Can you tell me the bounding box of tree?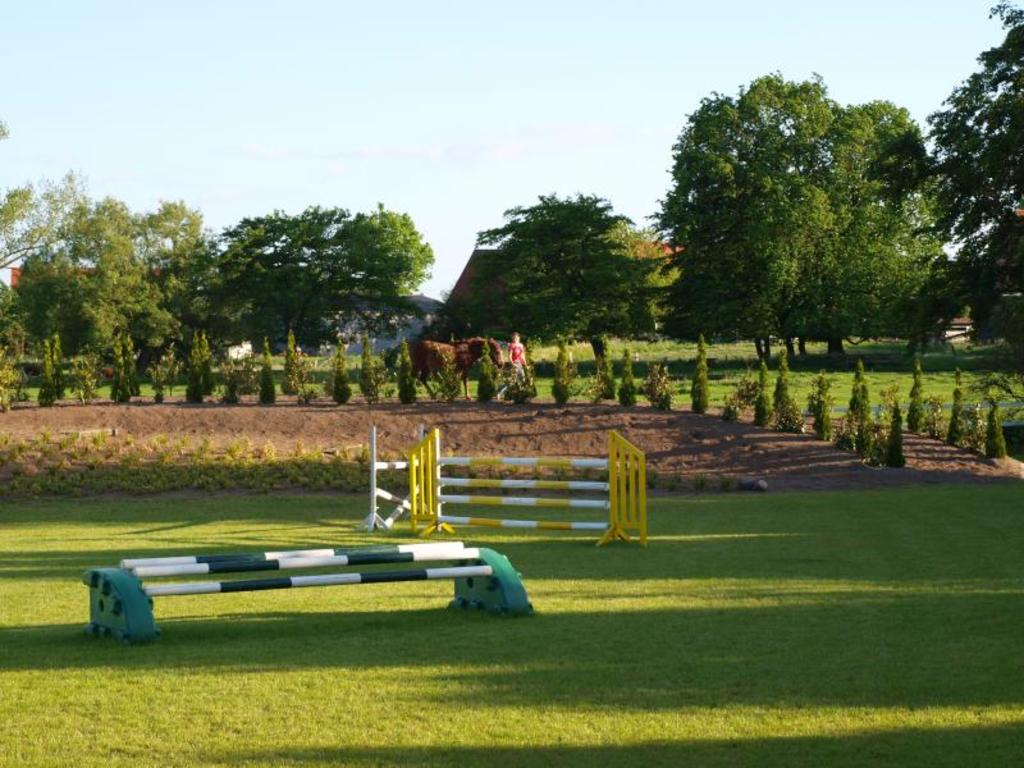
Rect(876, 0, 1023, 356).
